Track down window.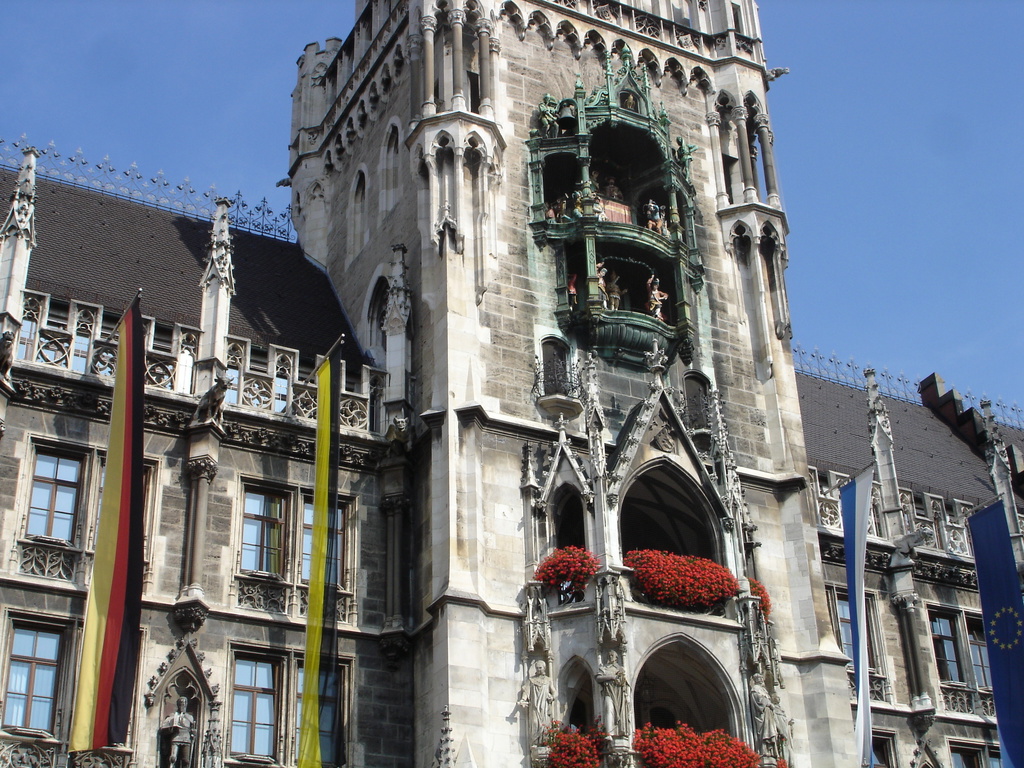
Tracked to <box>235,490,285,584</box>.
